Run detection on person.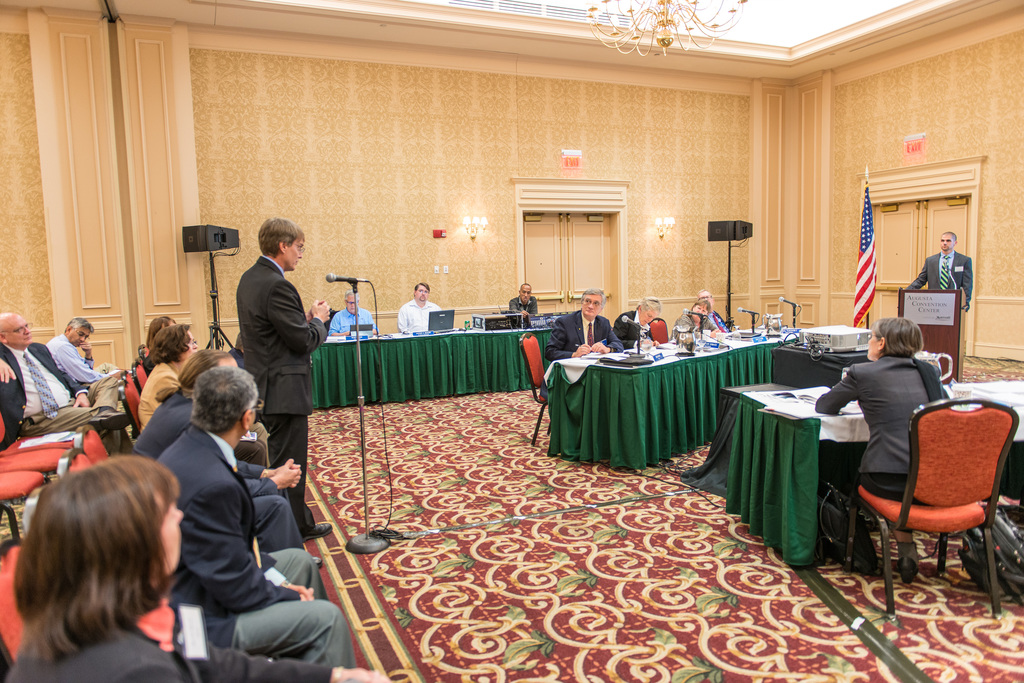
Result: pyautogui.locateOnScreen(666, 287, 730, 343).
